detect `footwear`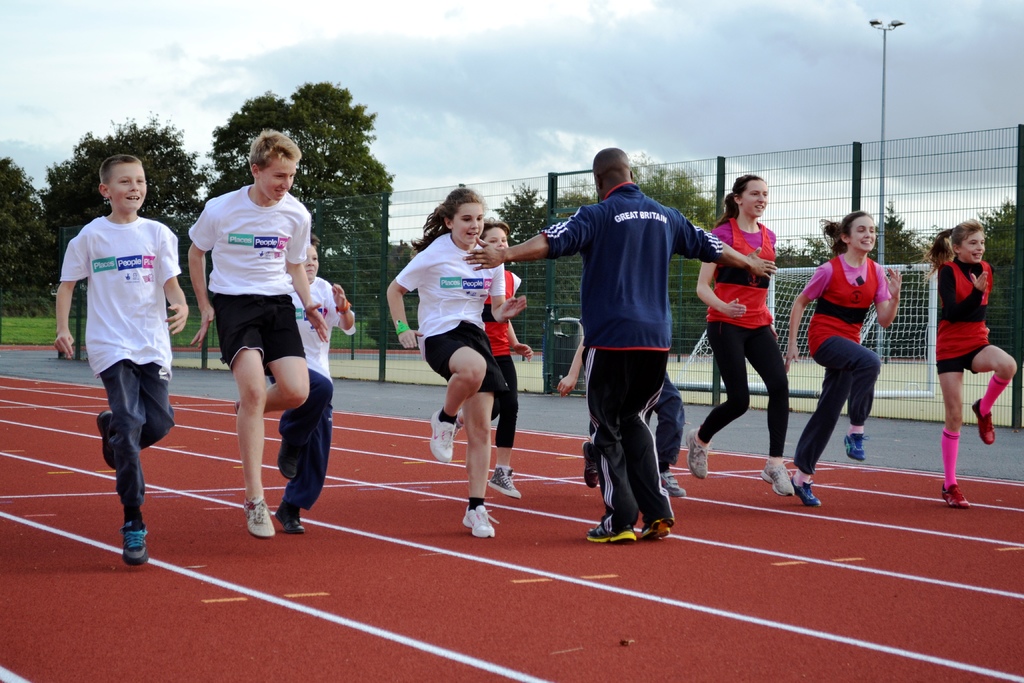
bbox=(586, 437, 600, 487)
